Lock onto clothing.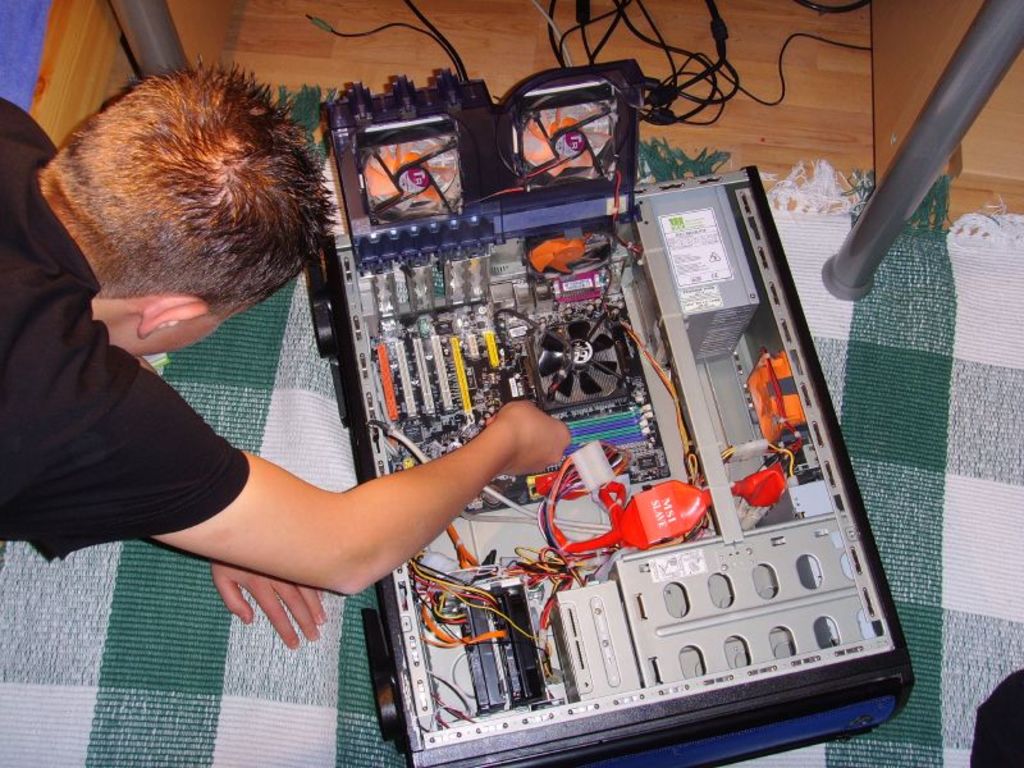
Locked: locate(0, 82, 250, 575).
